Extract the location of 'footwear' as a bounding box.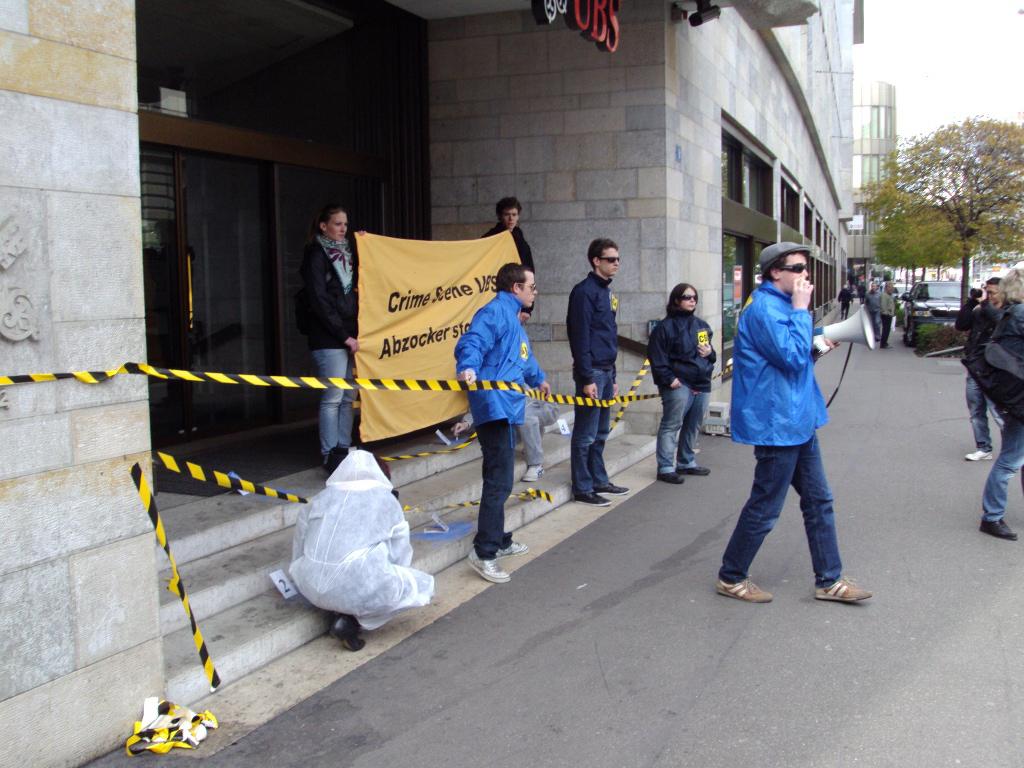
(x1=967, y1=447, x2=994, y2=463).
